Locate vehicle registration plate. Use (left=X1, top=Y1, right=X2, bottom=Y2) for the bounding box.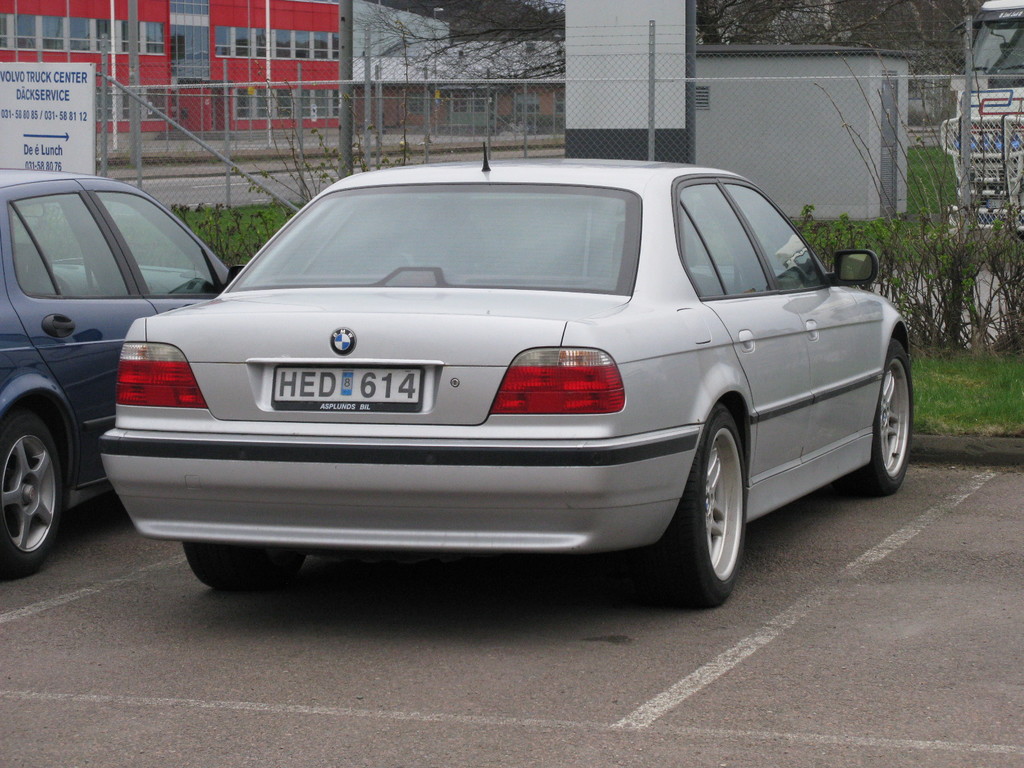
(left=305, top=355, right=412, bottom=429).
